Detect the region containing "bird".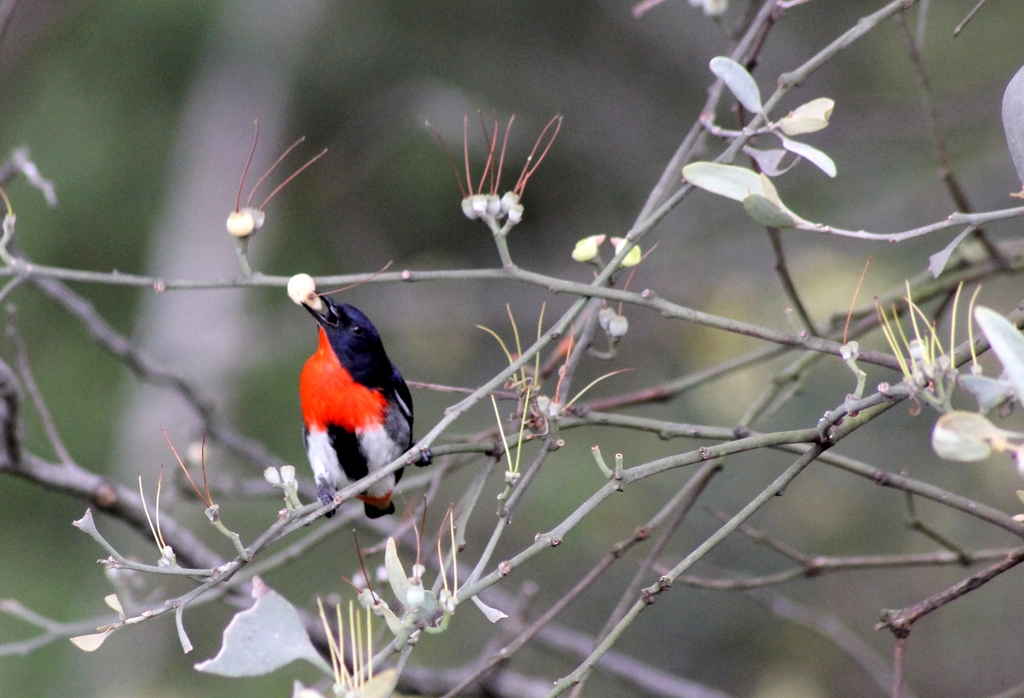
pyautogui.locateOnScreen(282, 286, 427, 514).
